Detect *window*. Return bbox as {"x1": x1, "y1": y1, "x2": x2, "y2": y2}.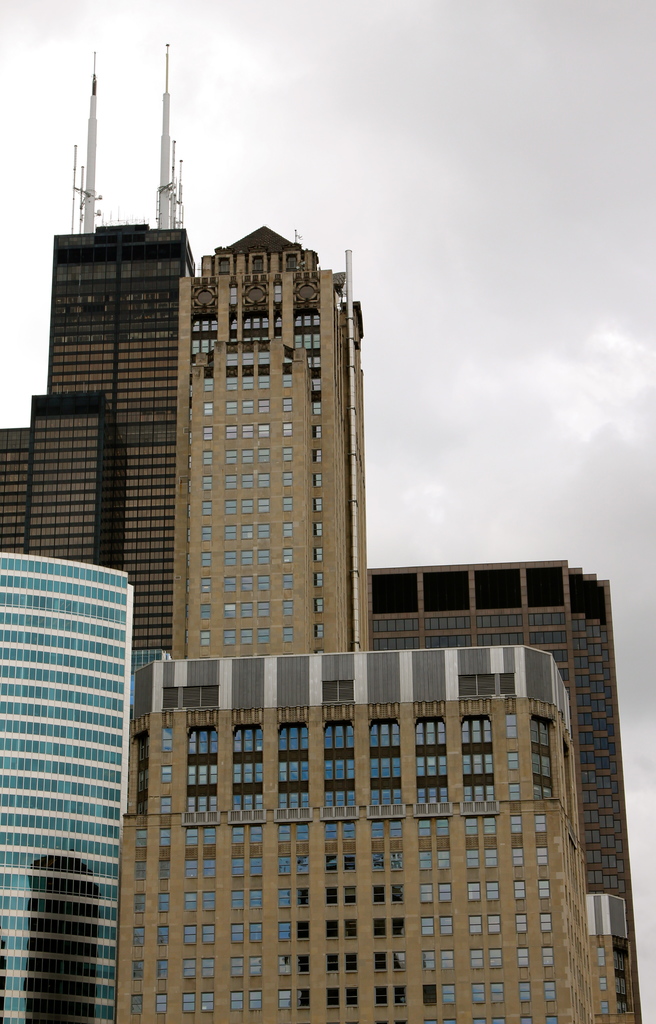
{"x1": 154, "y1": 921, "x2": 165, "y2": 945}.
